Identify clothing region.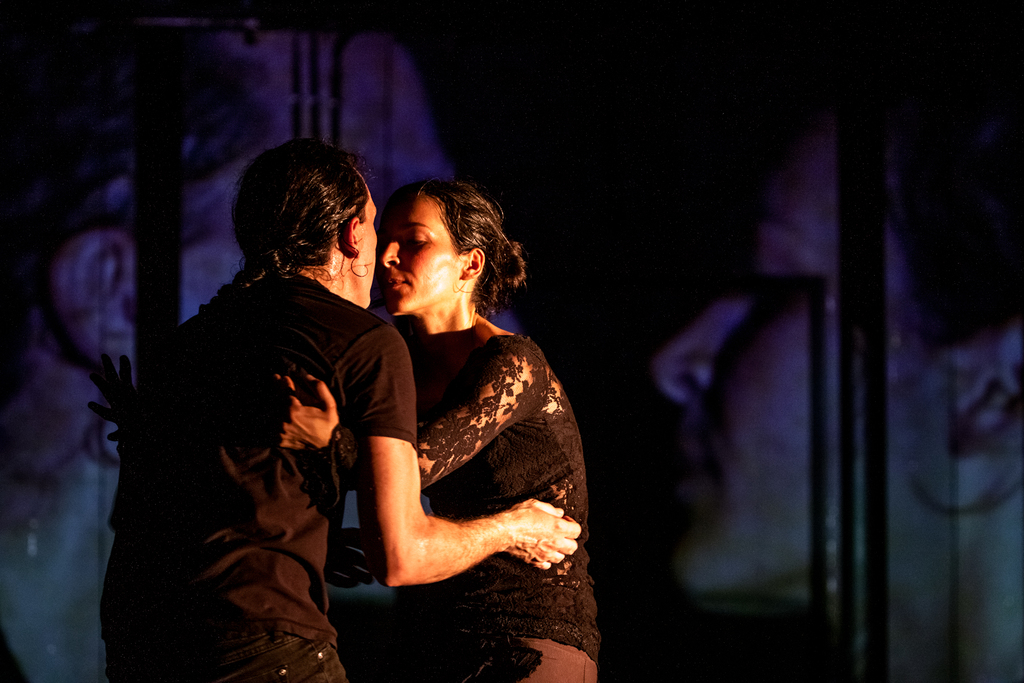
Region: {"left": 90, "top": 174, "right": 415, "bottom": 664}.
